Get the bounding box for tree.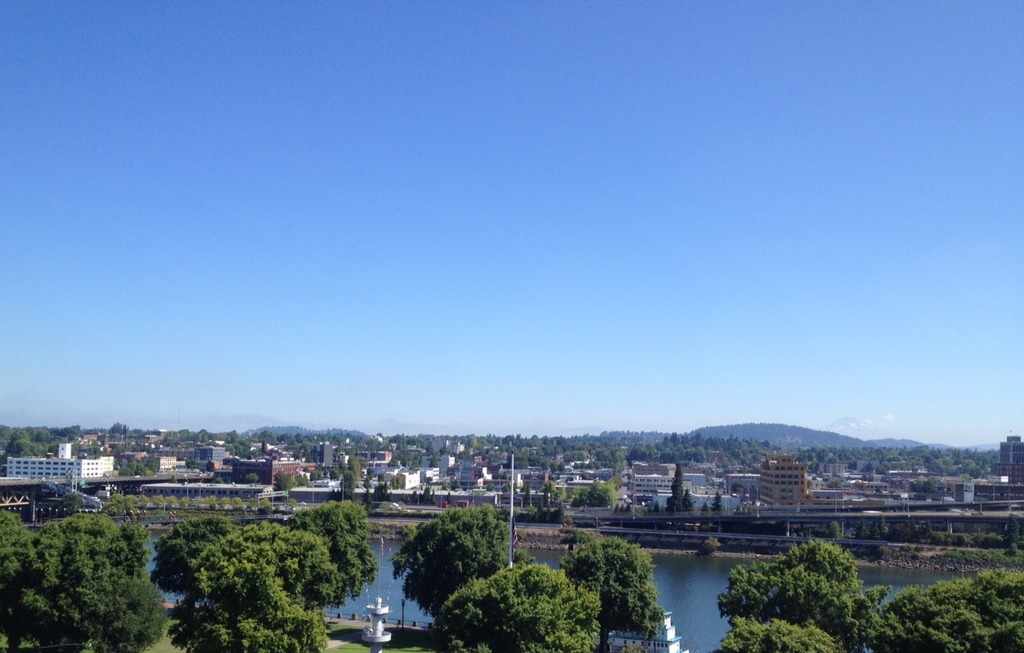
box=[728, 544, 894, 635].
